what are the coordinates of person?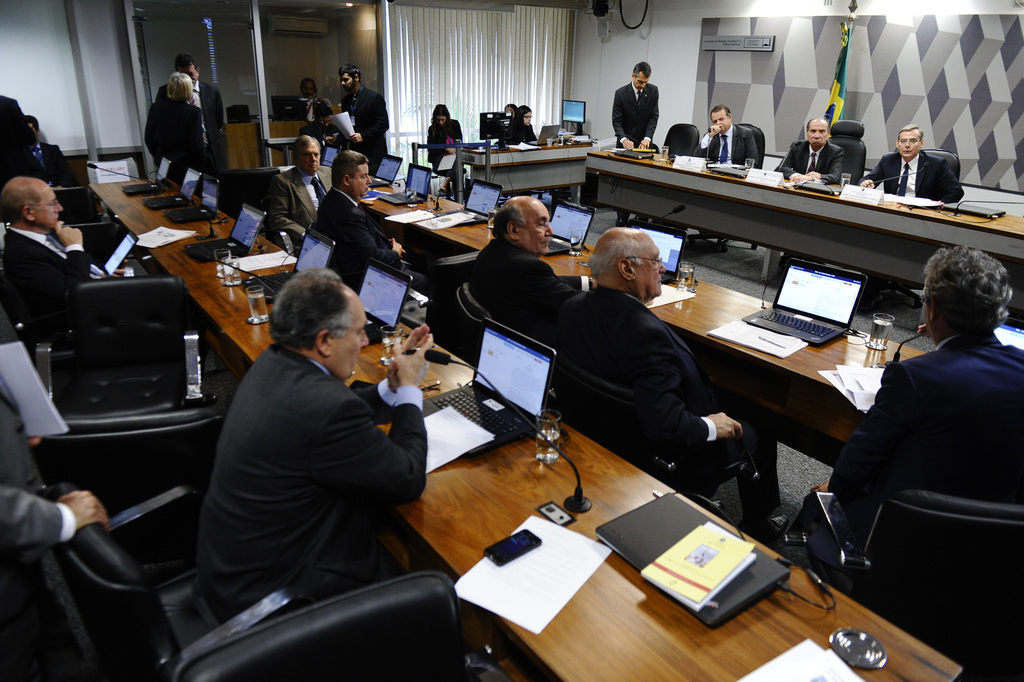
[296,106,346,143].
